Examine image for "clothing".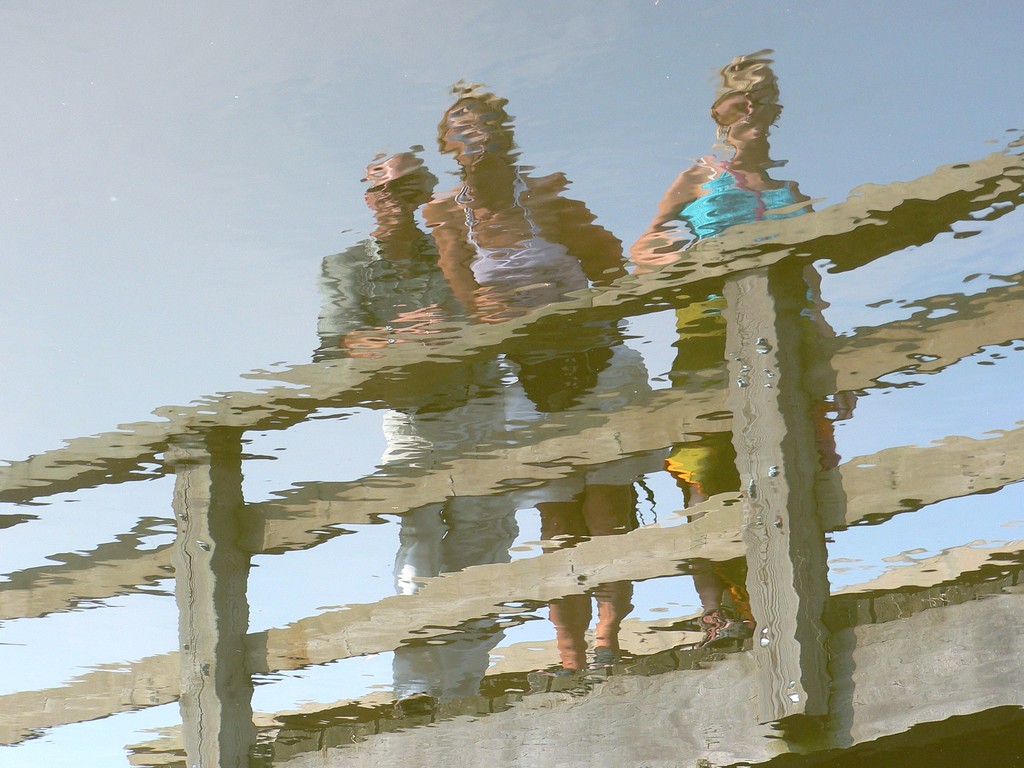
Examination result: <bbox>316, 223, 509, 701</bbox>.
